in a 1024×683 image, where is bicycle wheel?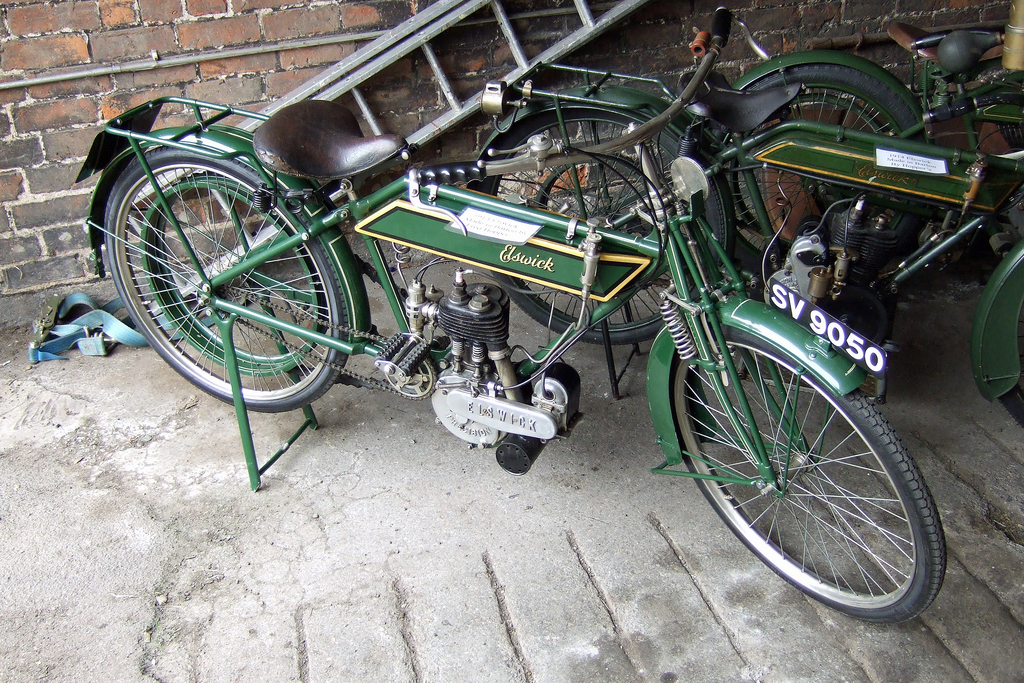
<box>723,64,926,304</box>.
